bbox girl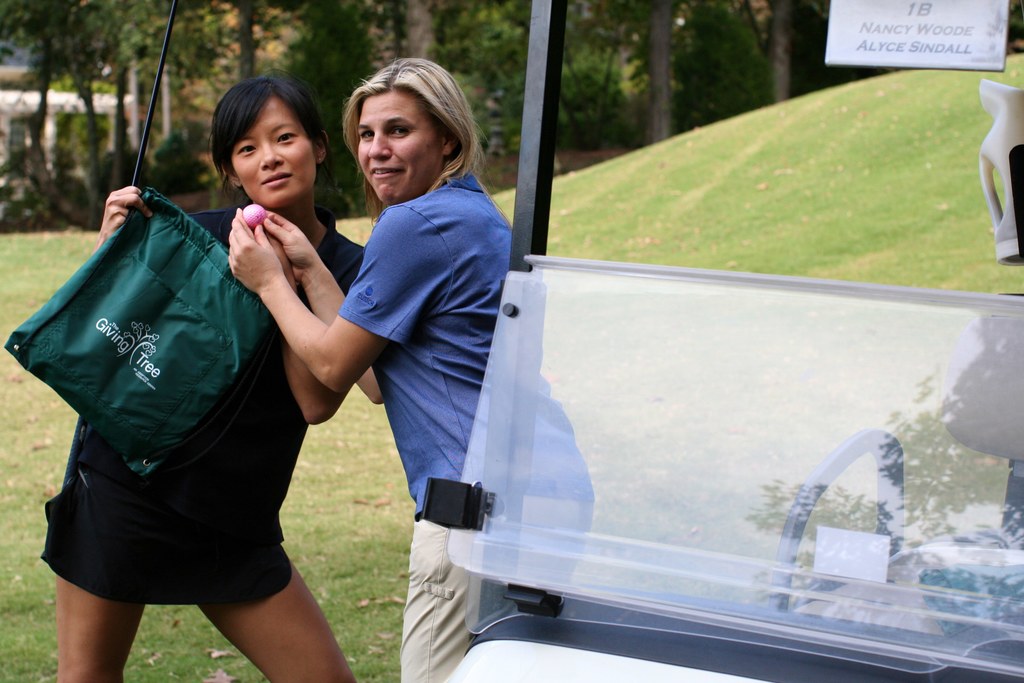
box=[227, 51, 593, 682]
